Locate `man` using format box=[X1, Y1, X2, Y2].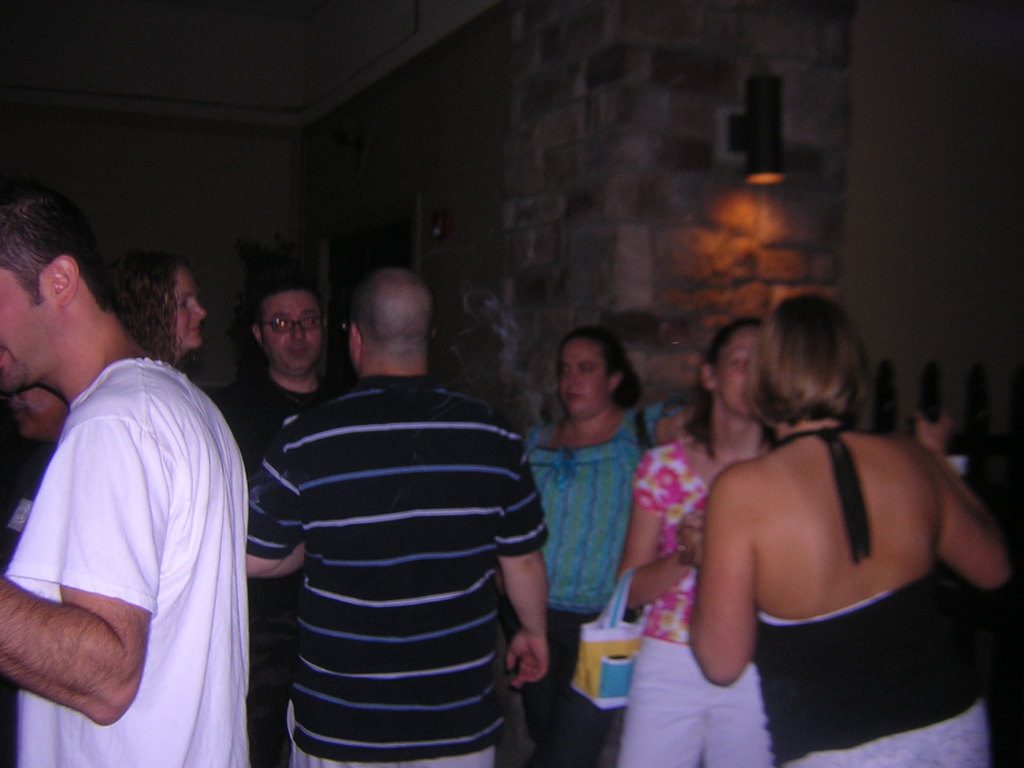
box=[0, 192, 254, 767].
